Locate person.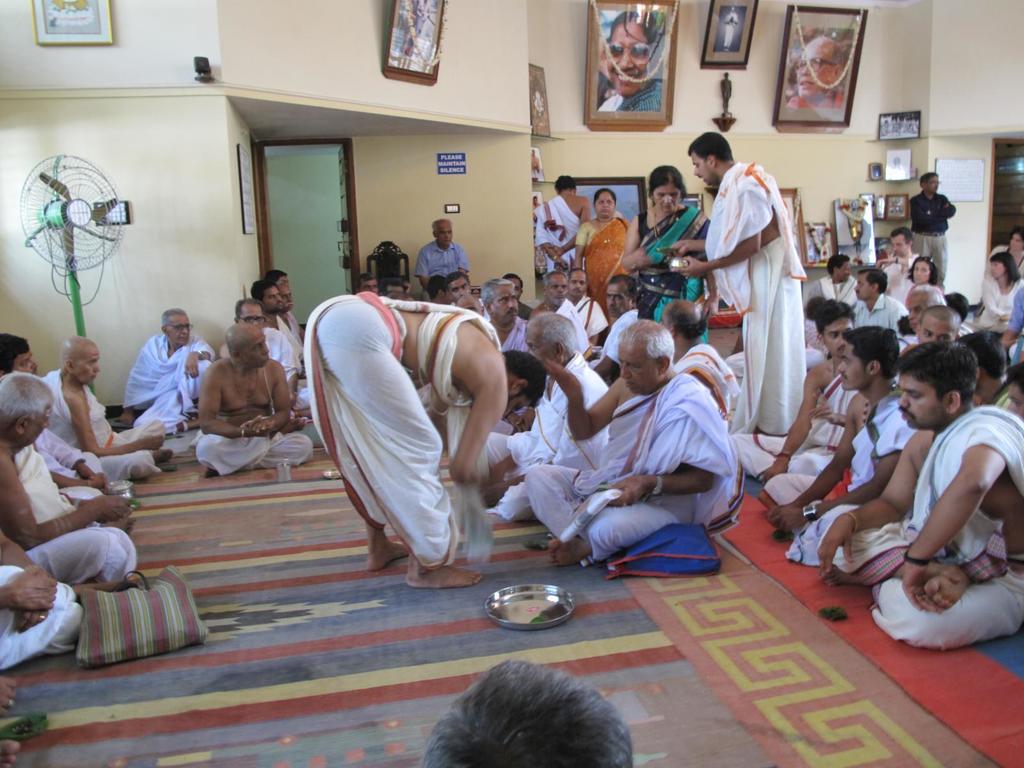
Bounding box: 625/164/710/344.
